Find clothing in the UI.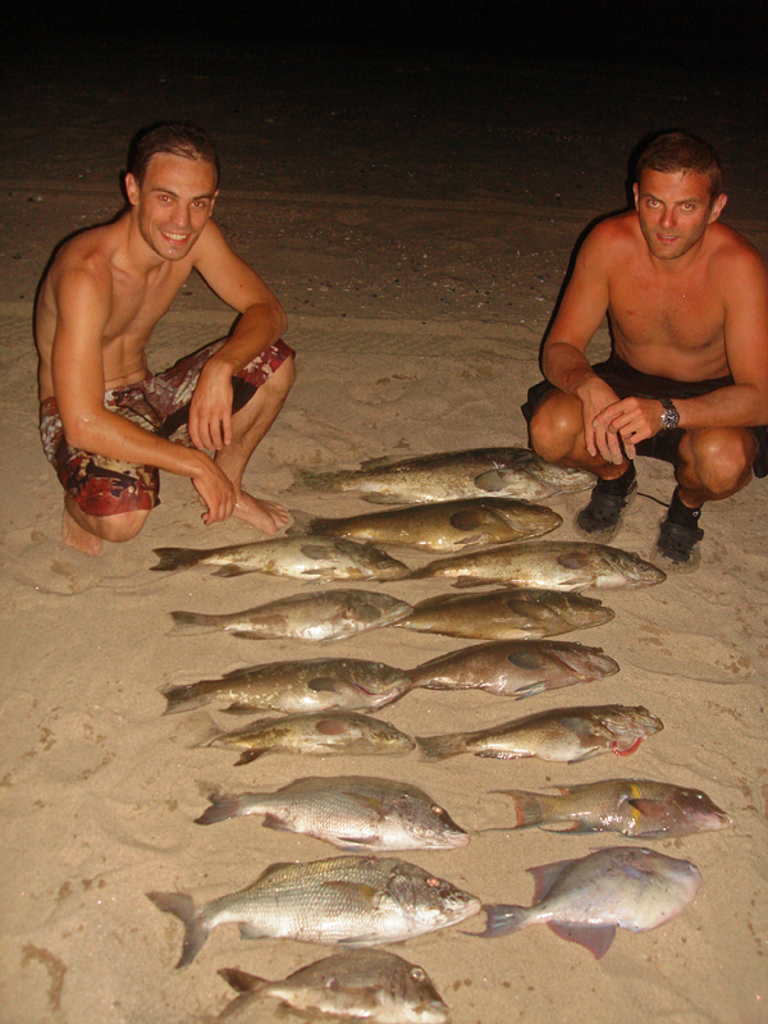
UI element at Rect(37, 355, 288, 507).
